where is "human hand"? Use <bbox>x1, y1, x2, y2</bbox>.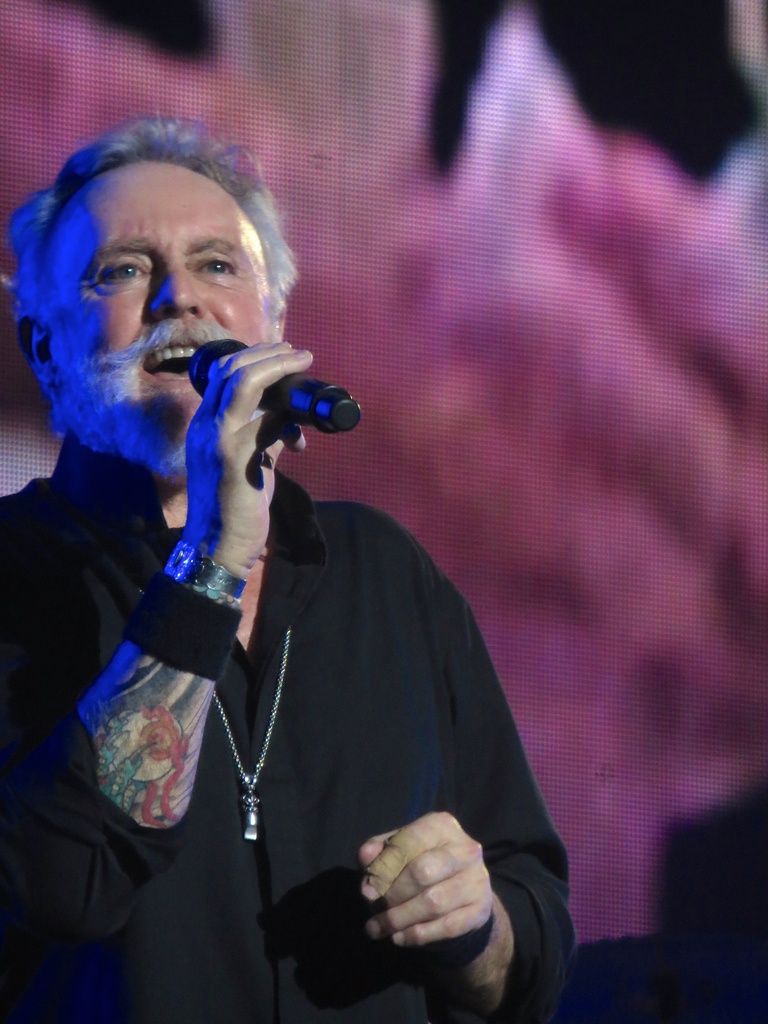
<bbox>356, 812, 494, 947</bbox>.
